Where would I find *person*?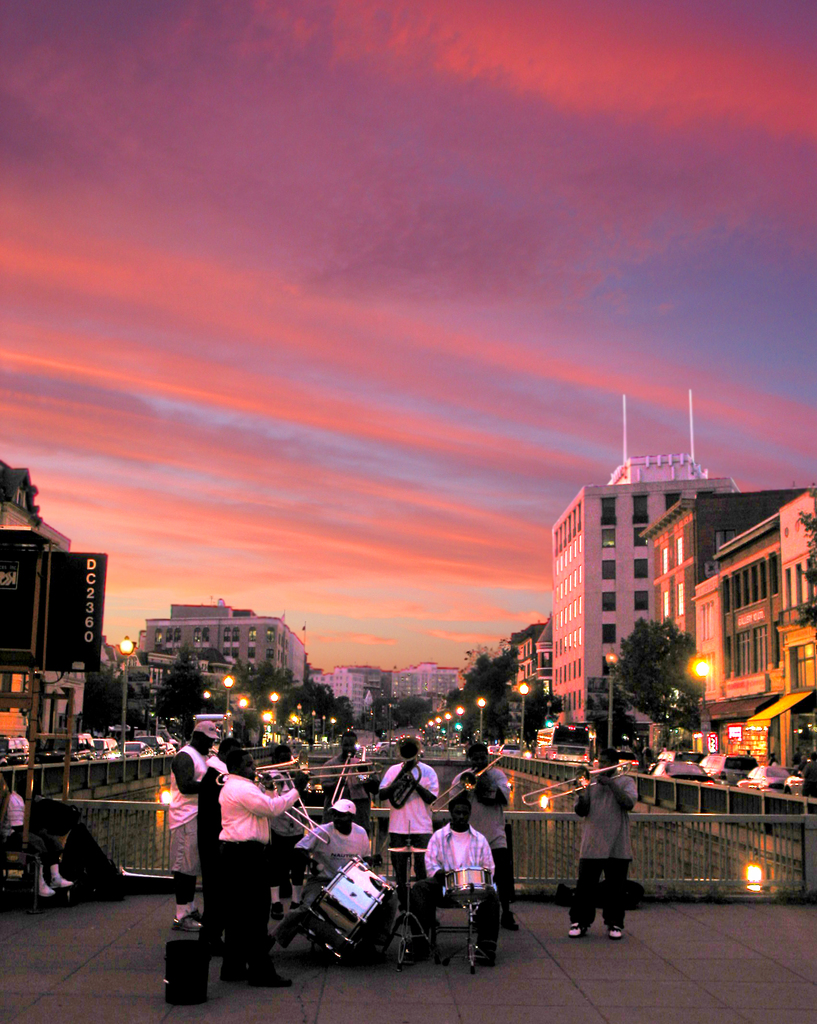
At {"left": 422, "top": 791, "right": 500, "bottom": 964}.
